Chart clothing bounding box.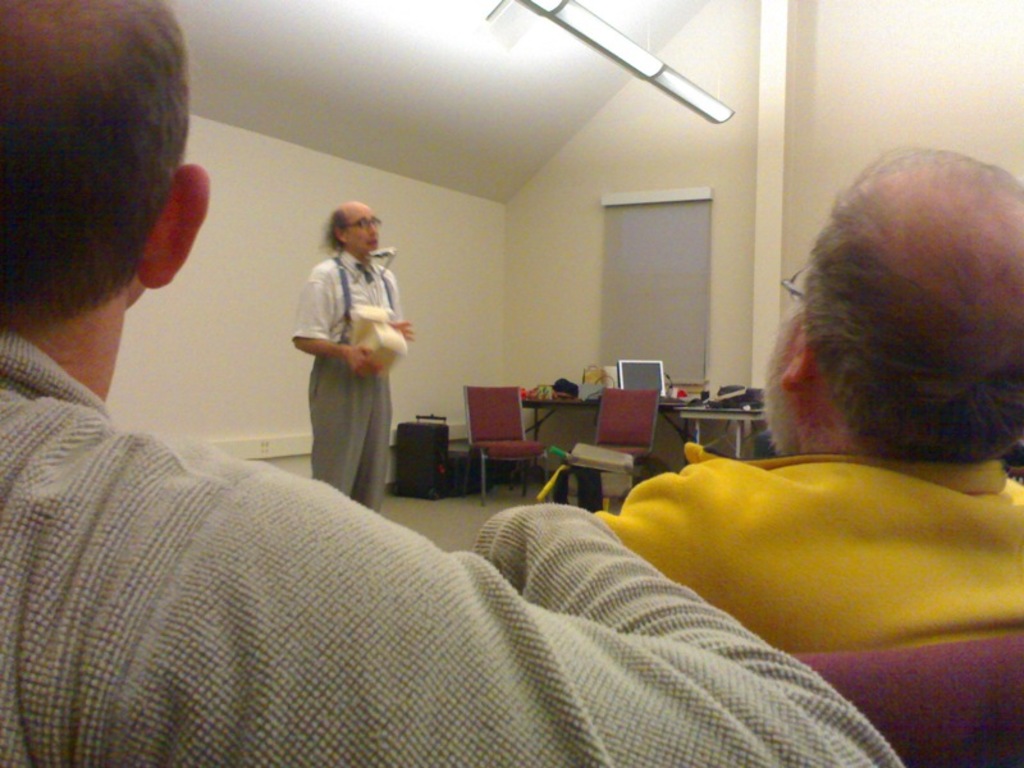
Charted: region(602, 448, 1023, 652).
